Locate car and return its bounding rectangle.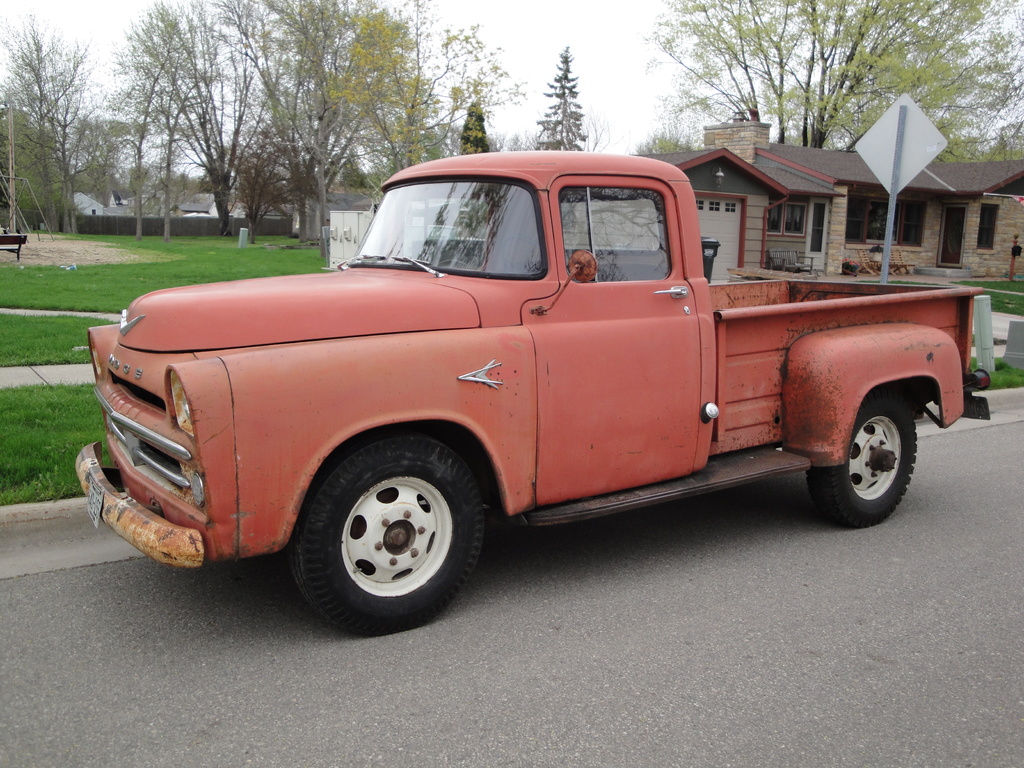
x1=67, y1=151, x2=1000, y2=633.
